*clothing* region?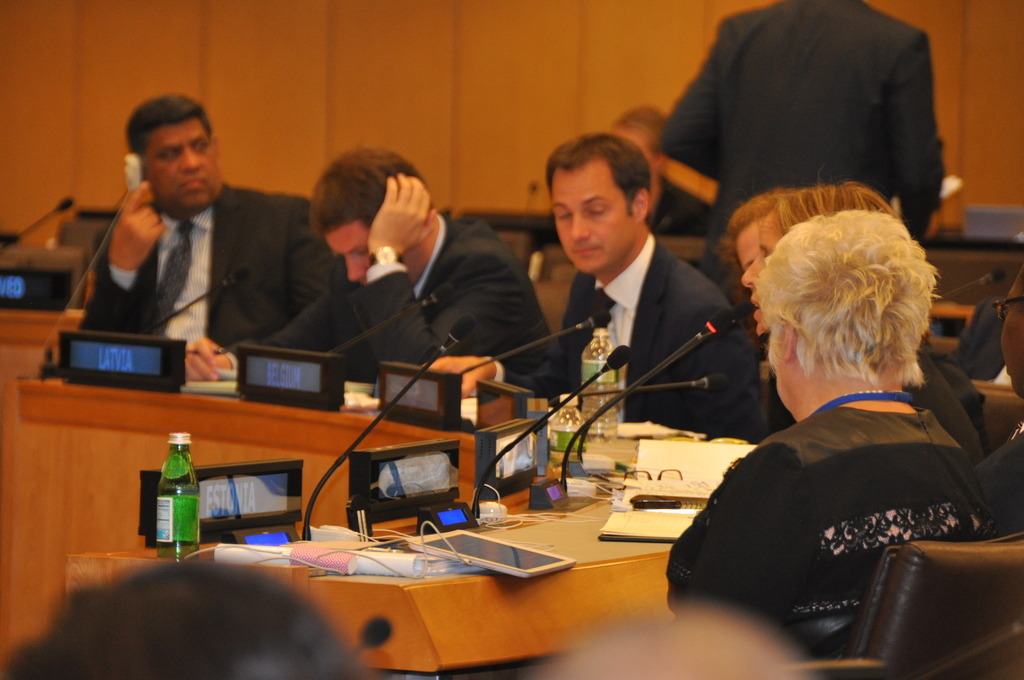
[976, 412, 1023, 534]
